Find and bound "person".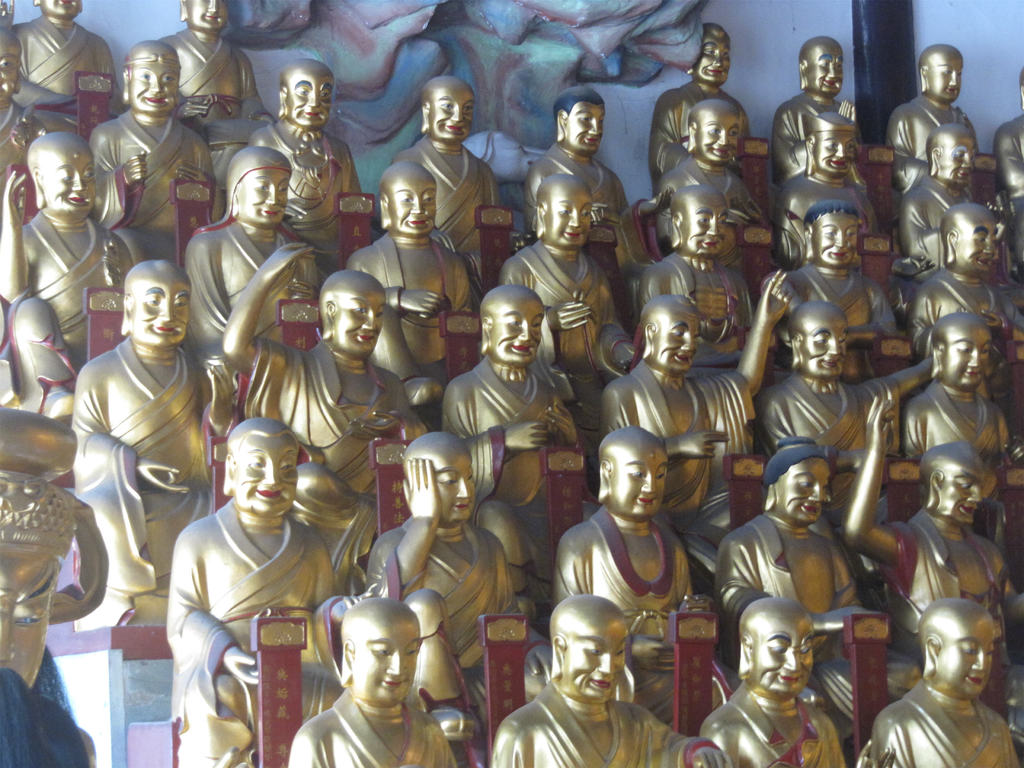
Bound: (left=776, top=104, right=888, bottom=266).
